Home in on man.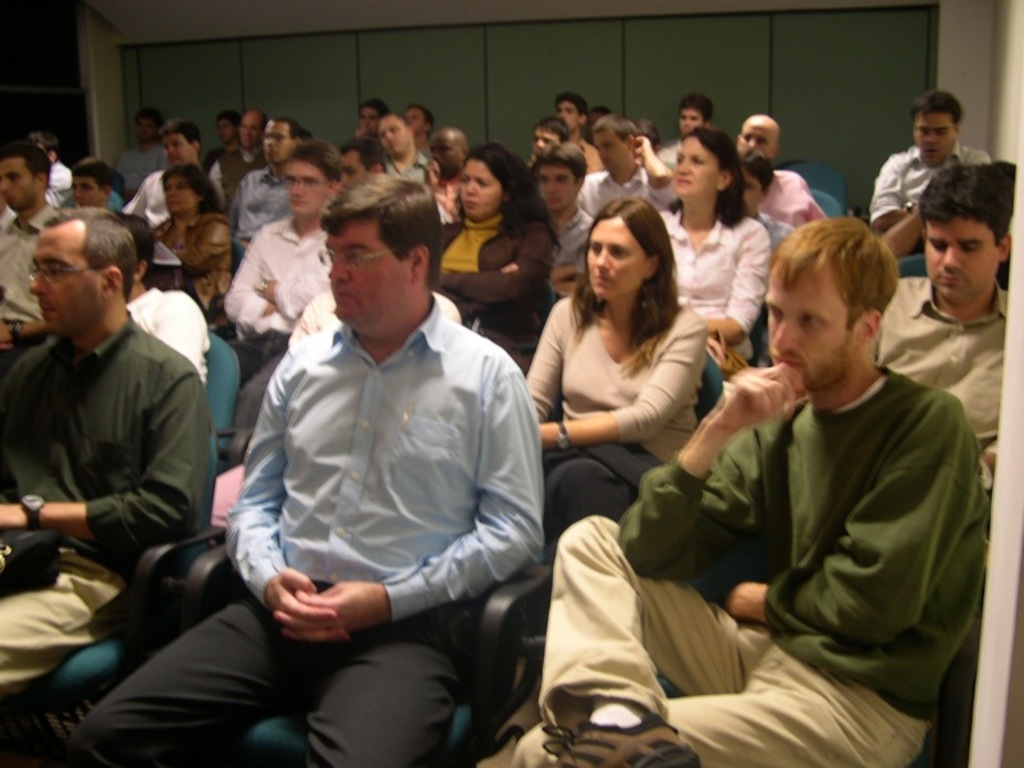
Homed in at (332,132,398,191).
